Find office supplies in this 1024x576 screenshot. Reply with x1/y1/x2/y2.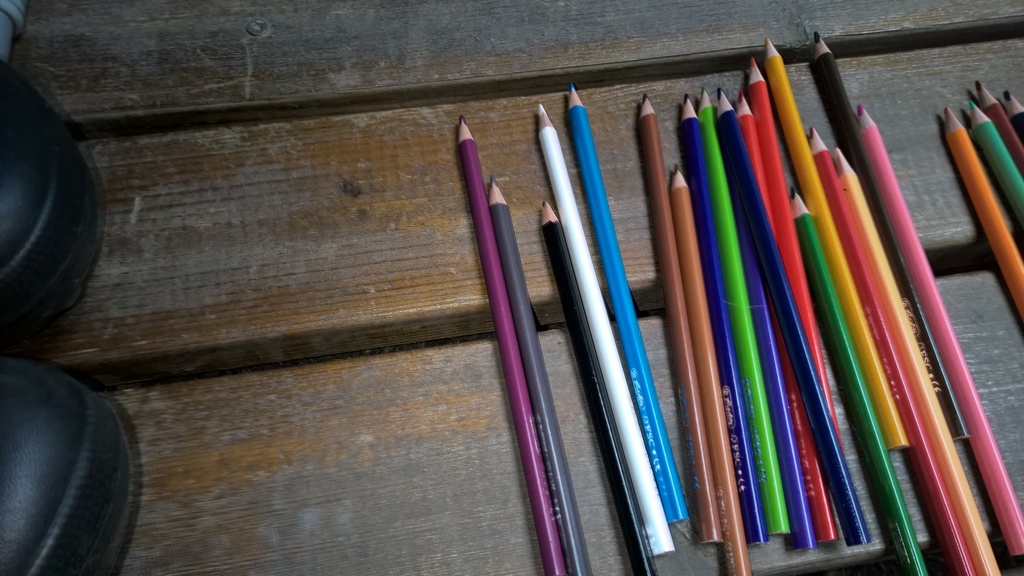
978/81/1023/168.
